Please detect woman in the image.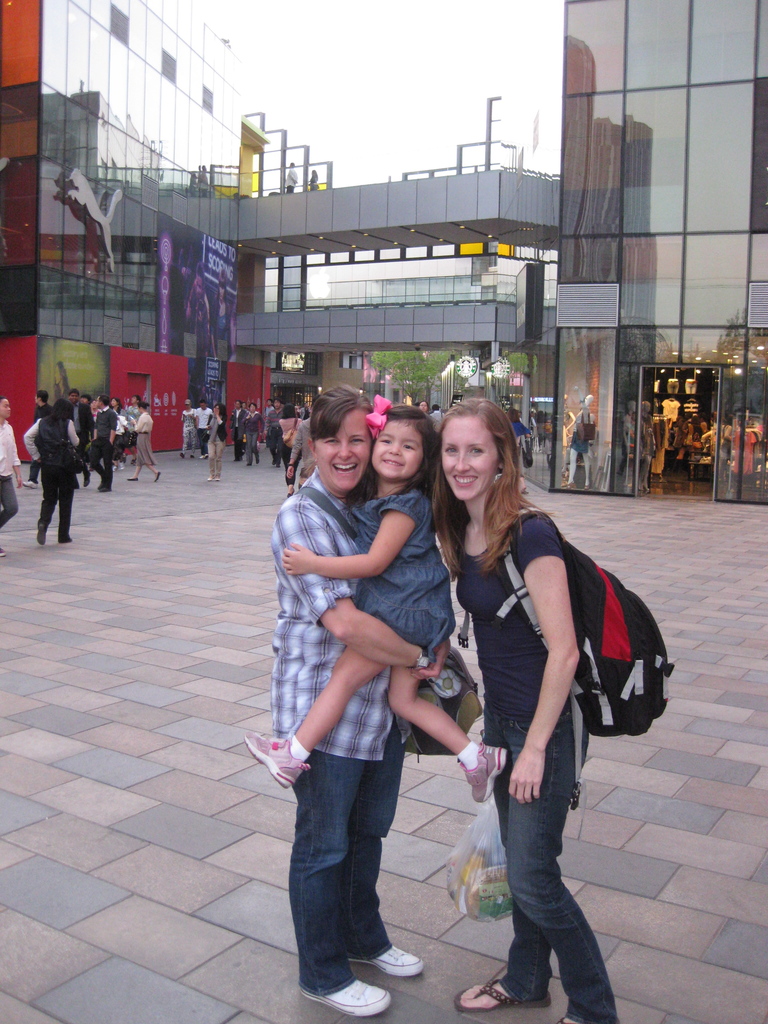
[24, 399, 86, 547].
